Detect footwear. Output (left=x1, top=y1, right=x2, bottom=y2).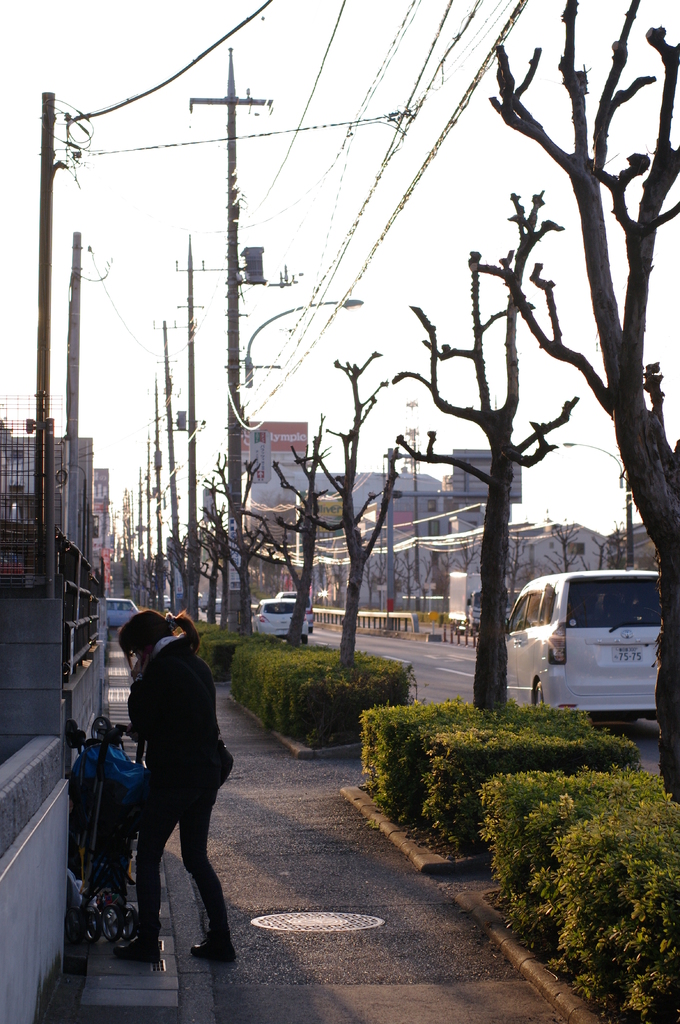
(left=187, top=939, right=233, bottom=961).
